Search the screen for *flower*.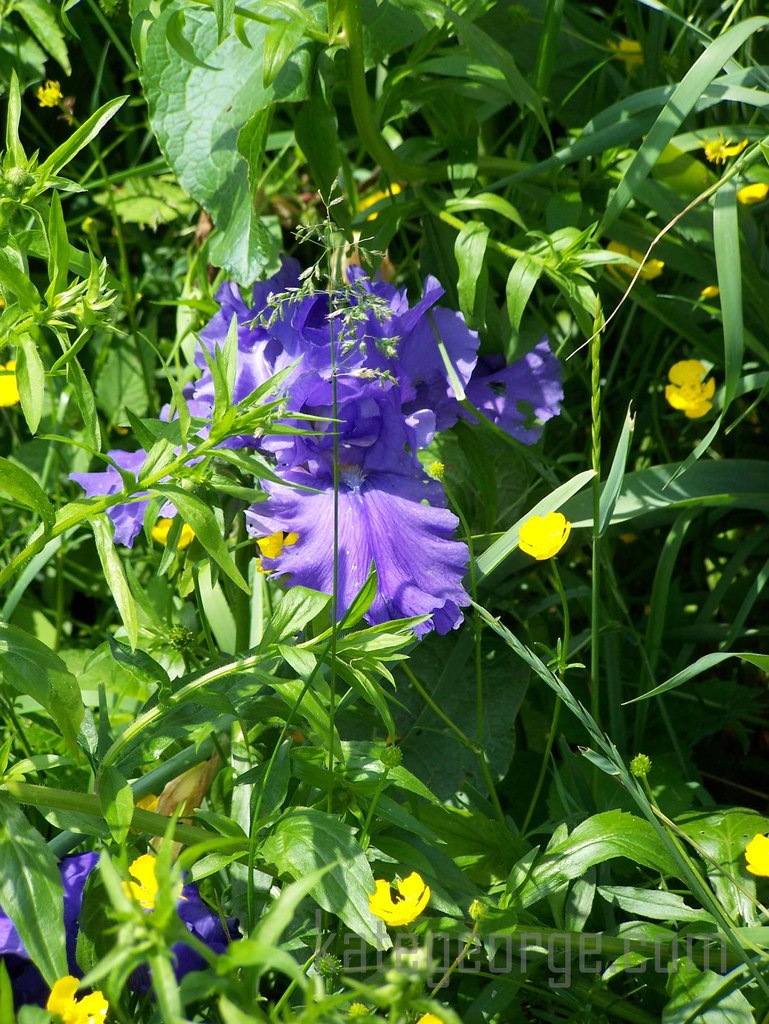
Found at rect(668, 358, 715, 421).
